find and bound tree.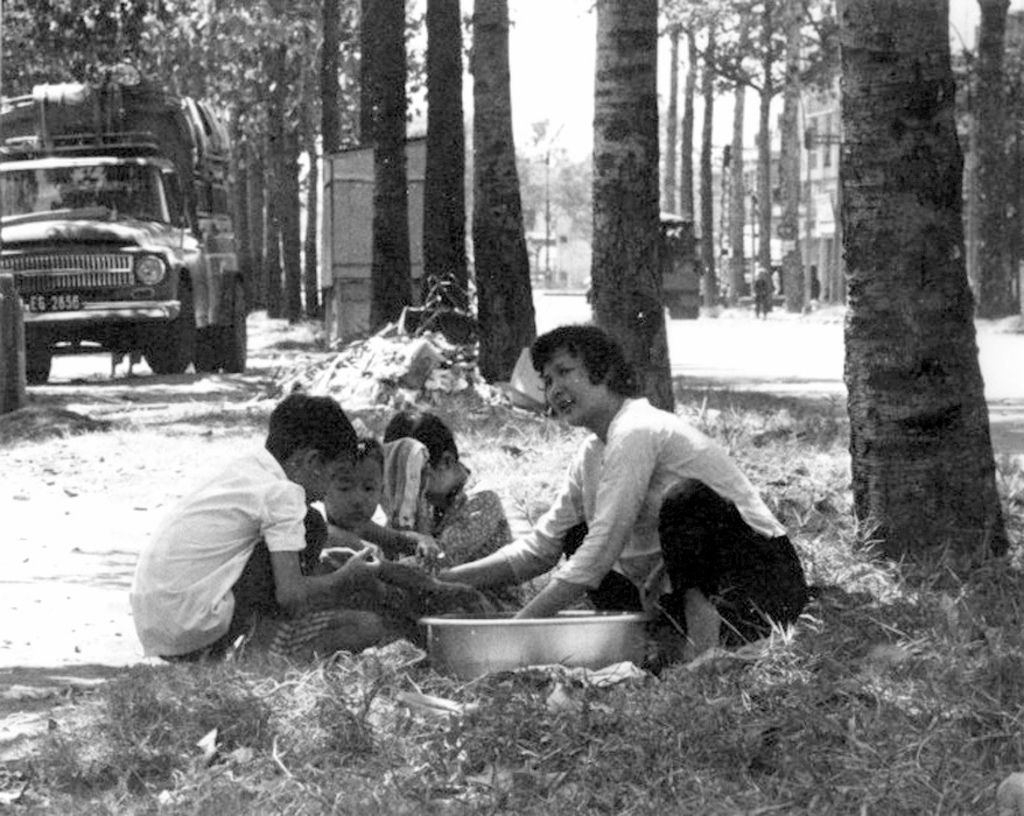
Bound: rect(226, 0, 294, 283).
